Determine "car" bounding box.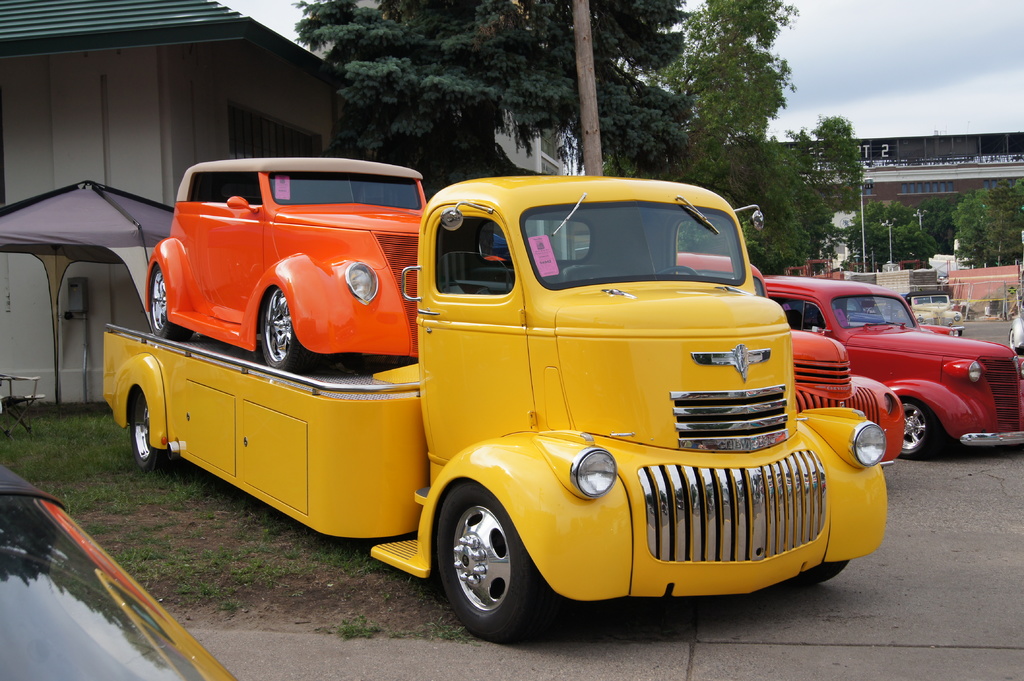
Determined: {"left": 146, "top": 159, "right": 428, "bottom": 374}.
